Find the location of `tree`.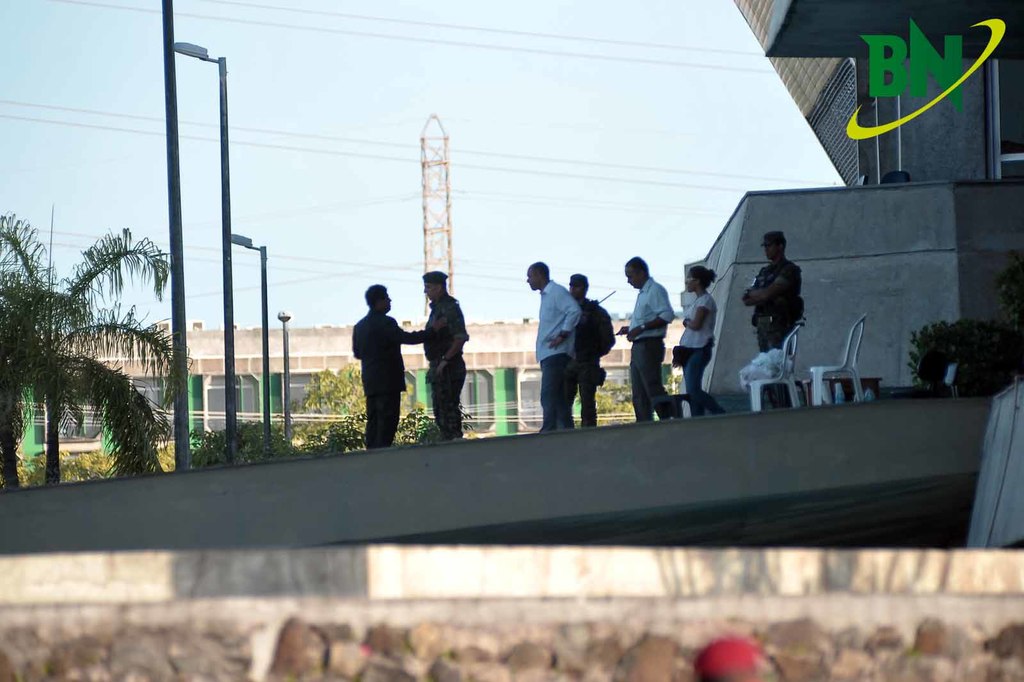
Location: pyautogui.locateOnScreen(904, 270, 1023, 403).
